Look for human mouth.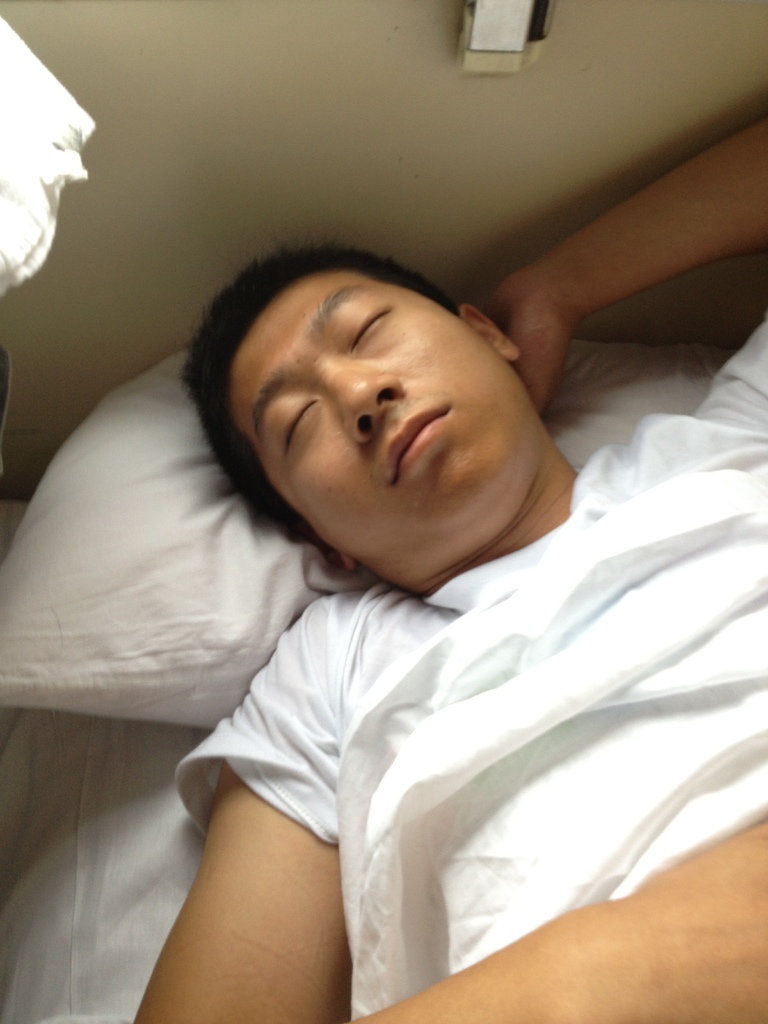
Found: box(391, 404, 454, 483).
